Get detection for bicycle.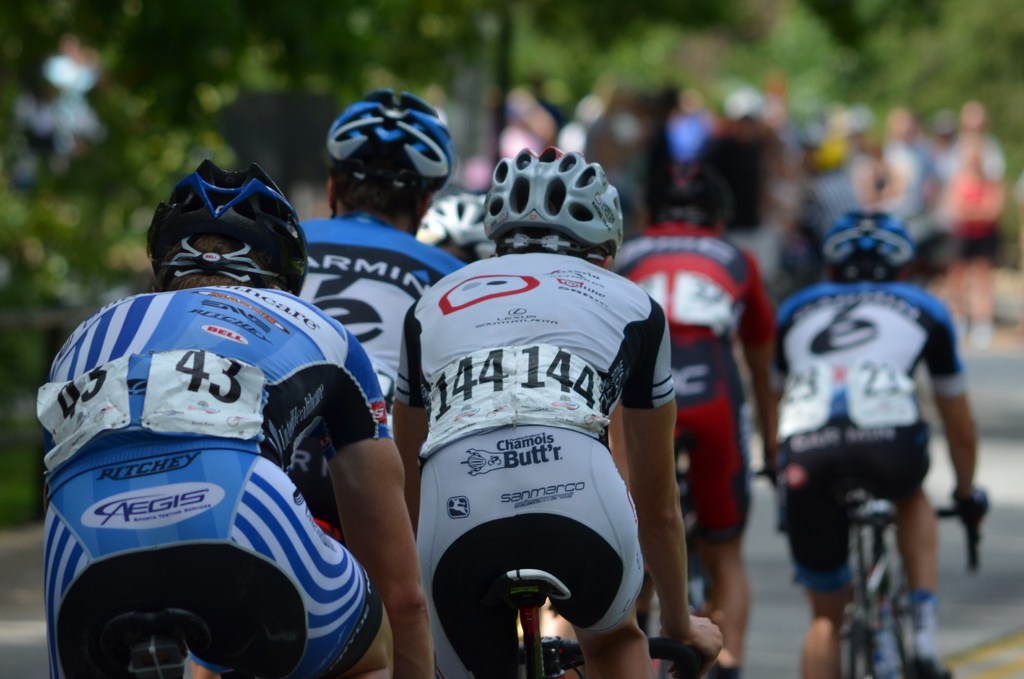
Detection: bbox(623, 422, 737, 635).
